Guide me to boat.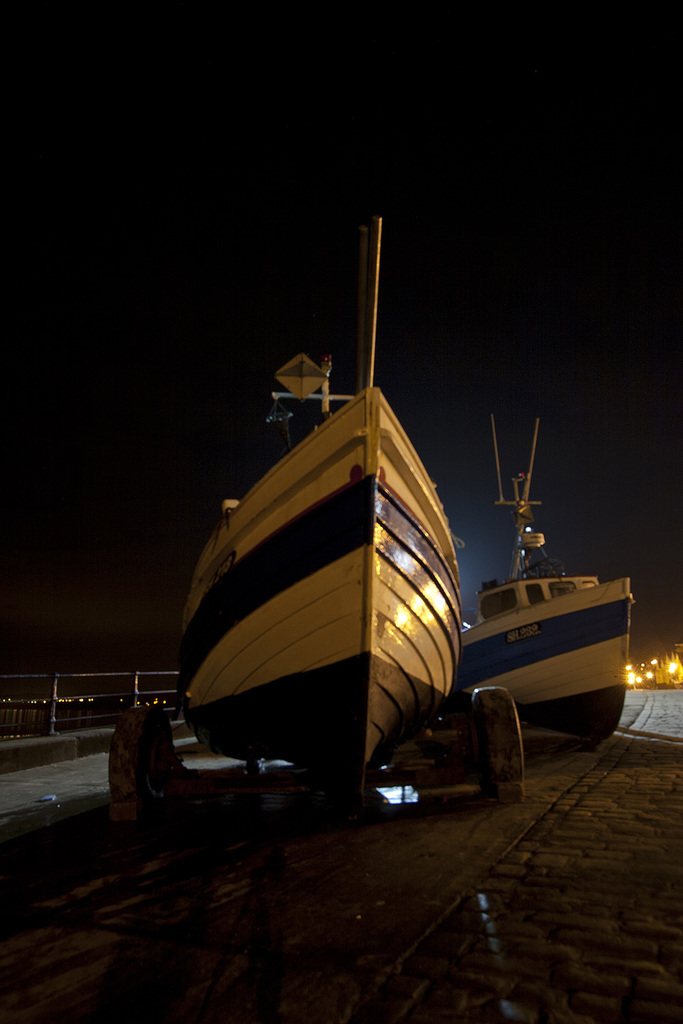
Guidance: 473,412,628,758.
